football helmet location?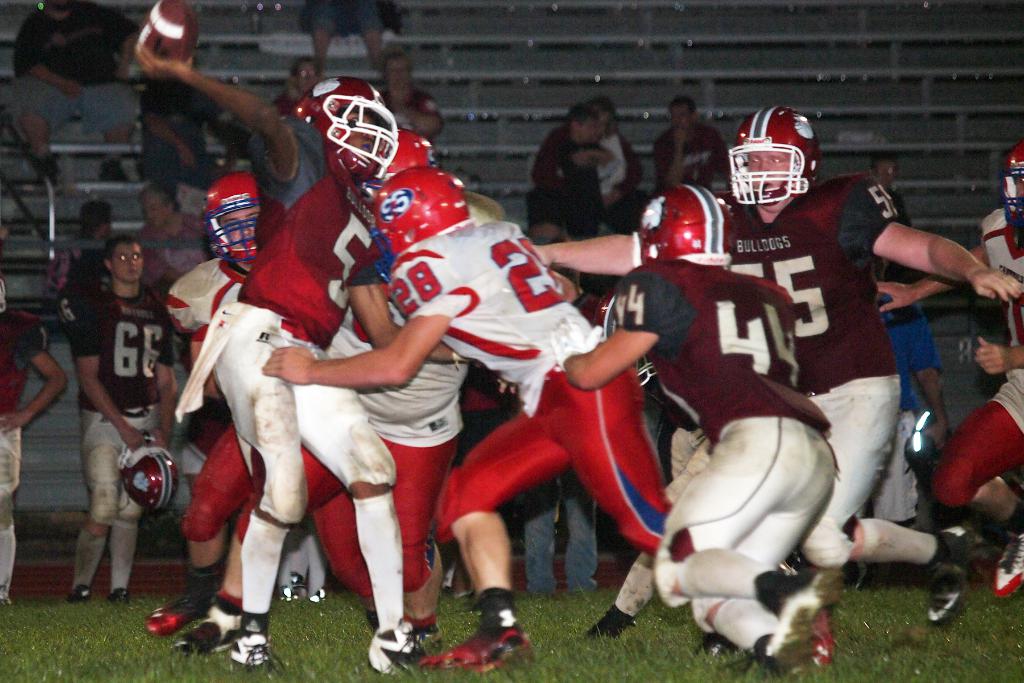
box=[731, 108, 826, 213]
